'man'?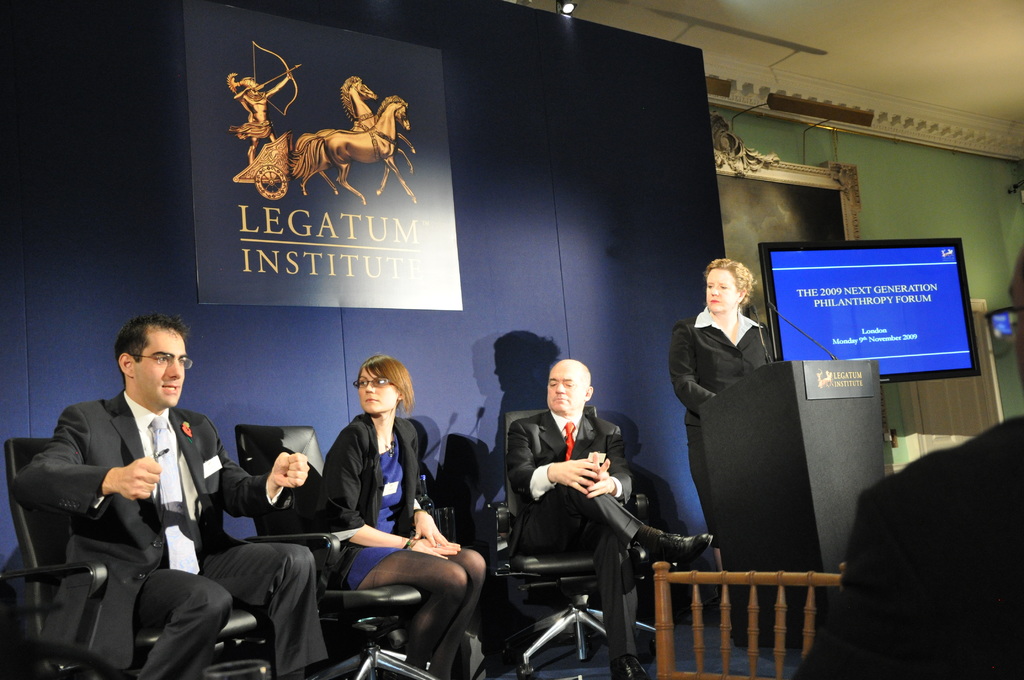
bbox=[2, 312, 340, 679]
